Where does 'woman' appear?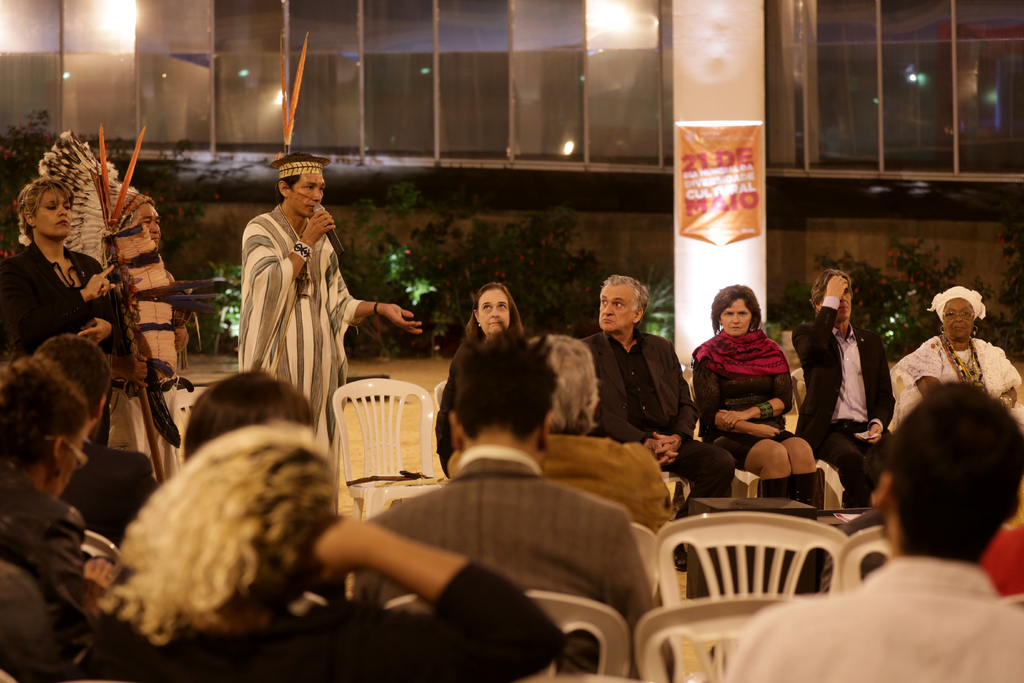
Appears at {"x1": 0, "y1": 177, "x2": 124, "y2": 462}.
